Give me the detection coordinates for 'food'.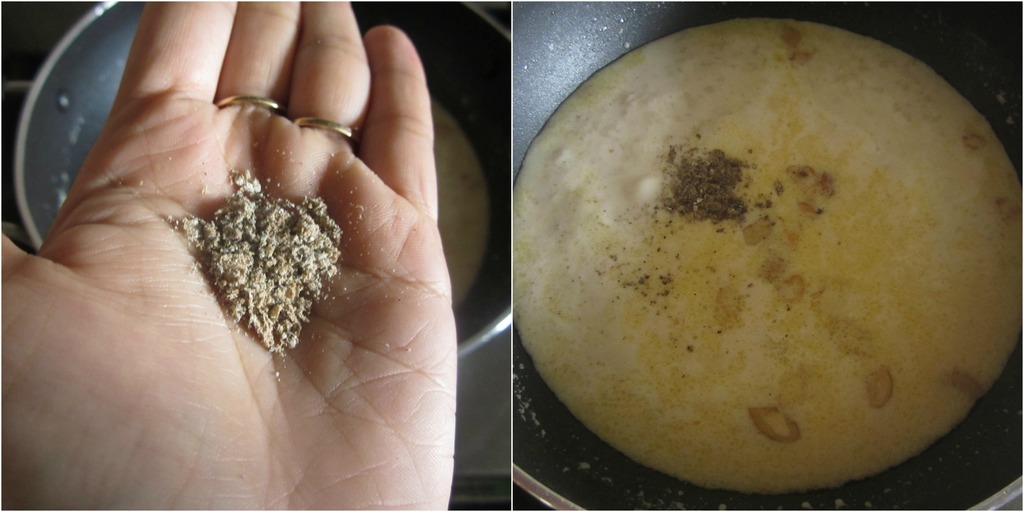
513, 19, 1023, 494.
